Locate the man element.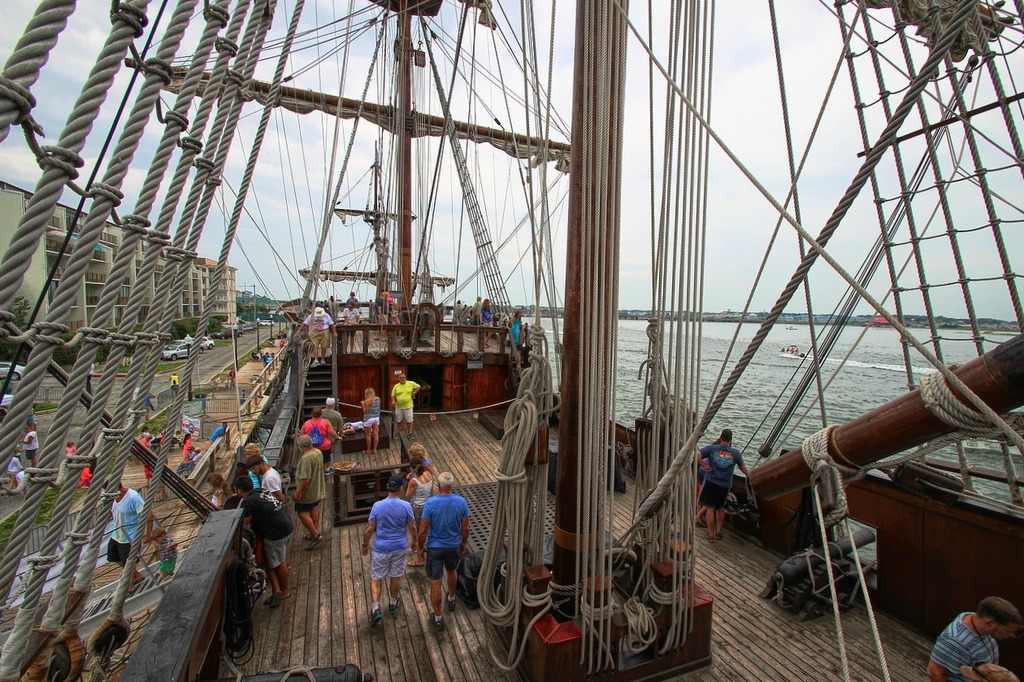
Element bbox: (343,302,358,352).
